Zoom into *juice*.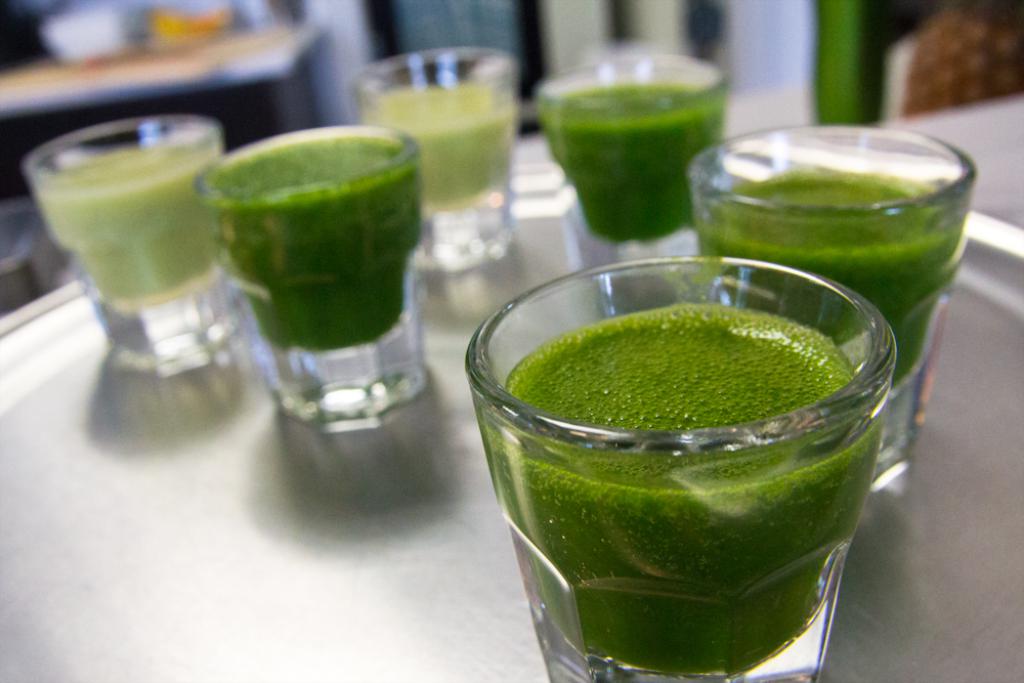
Zoom target: [700,163,966,397].
